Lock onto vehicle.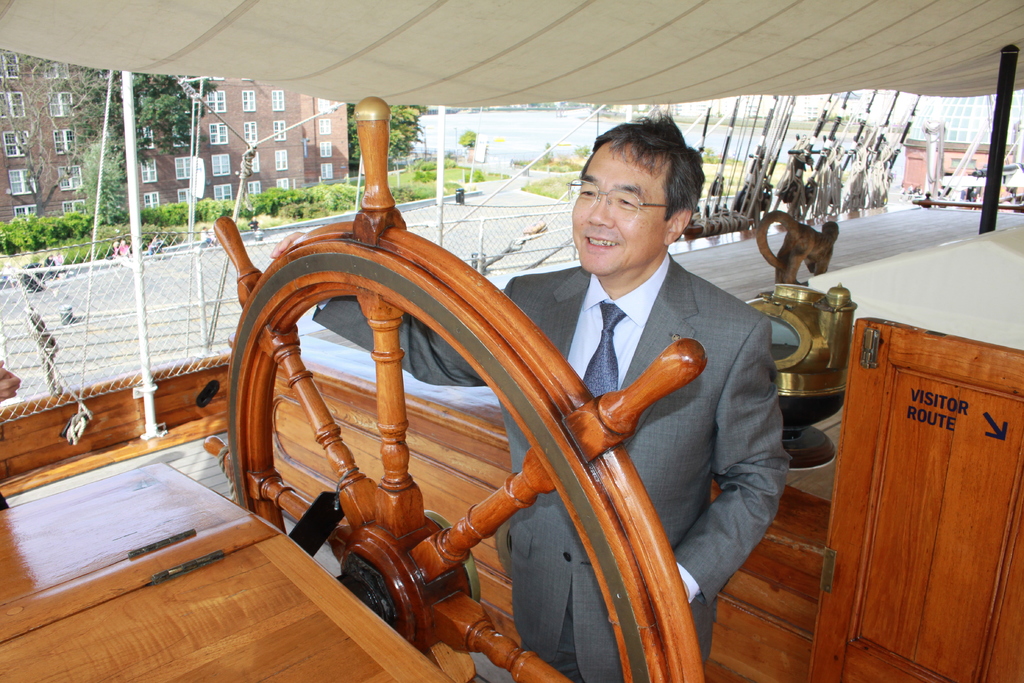
Locked: select_region(0, 0, 1023, 682).
